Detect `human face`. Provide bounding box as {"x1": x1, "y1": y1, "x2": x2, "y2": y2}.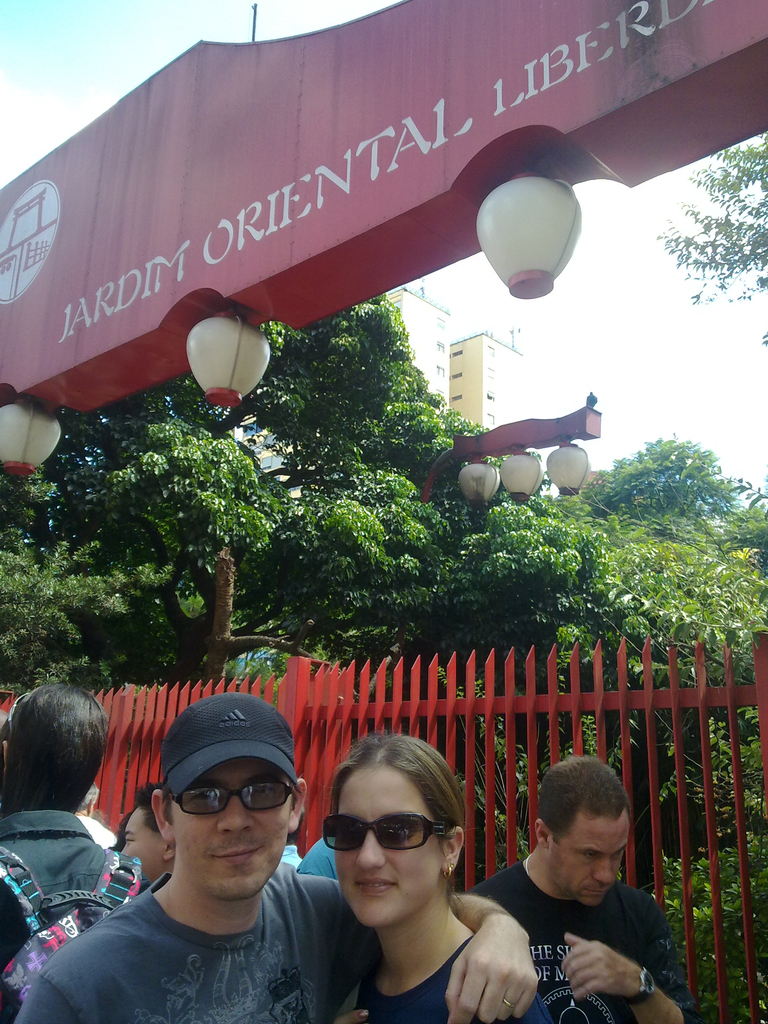
{"x1": 559, "y1": 816, "x2": 632, "y2": 902}.
